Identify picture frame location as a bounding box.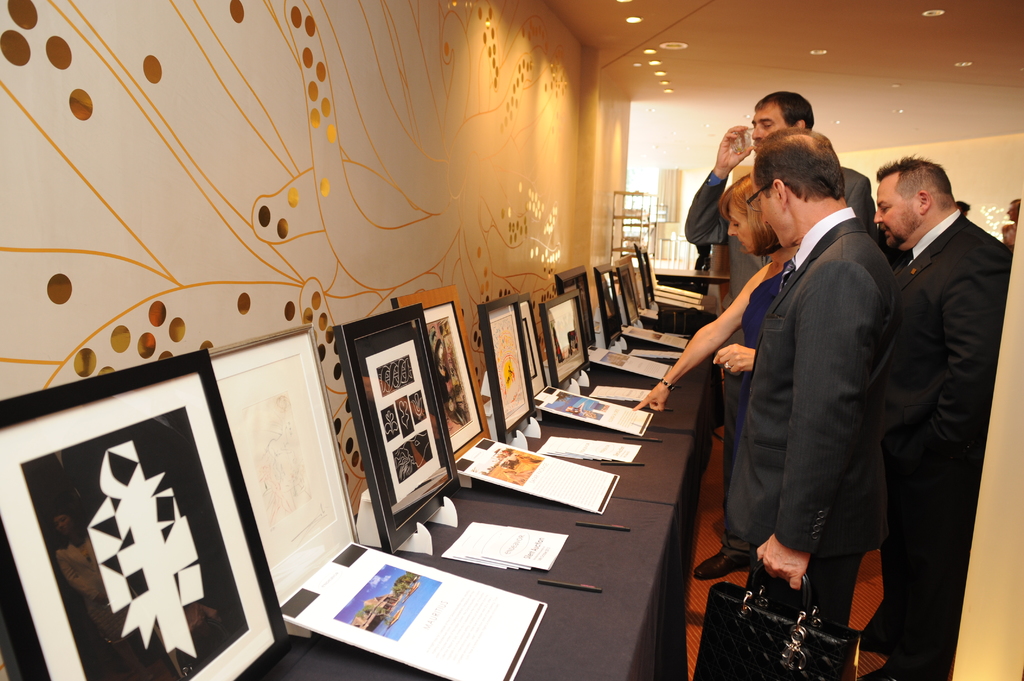
<region>557, 266, 596, 344</region>.
